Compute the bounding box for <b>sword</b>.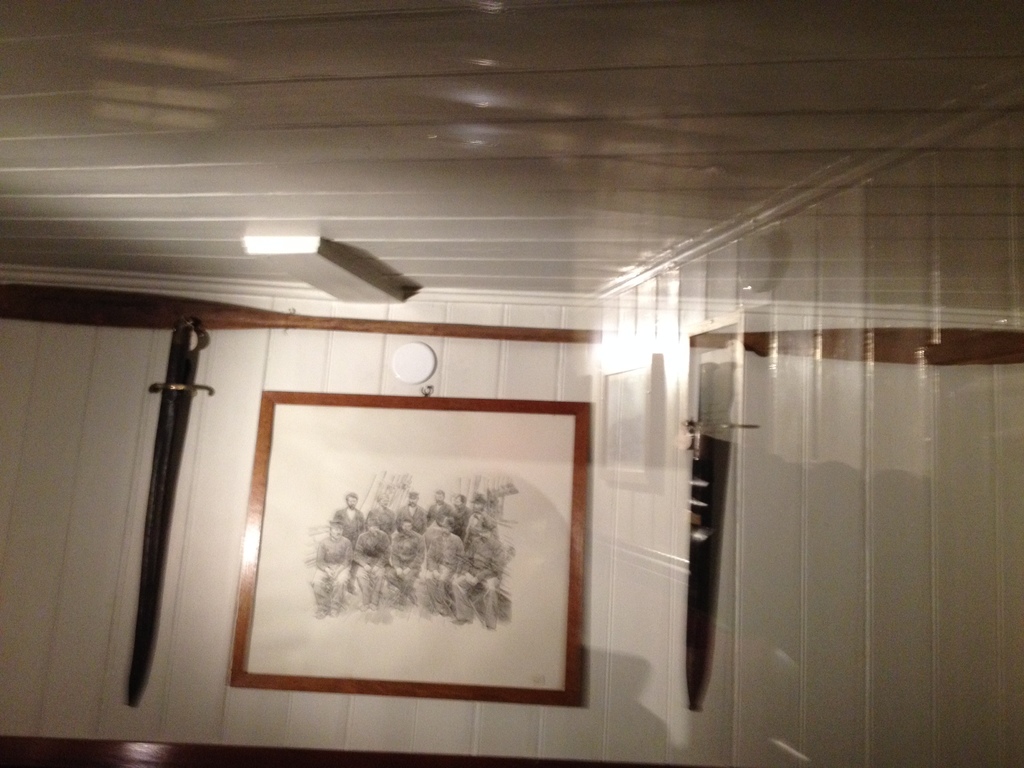
region(124, 316, 206, 703).
